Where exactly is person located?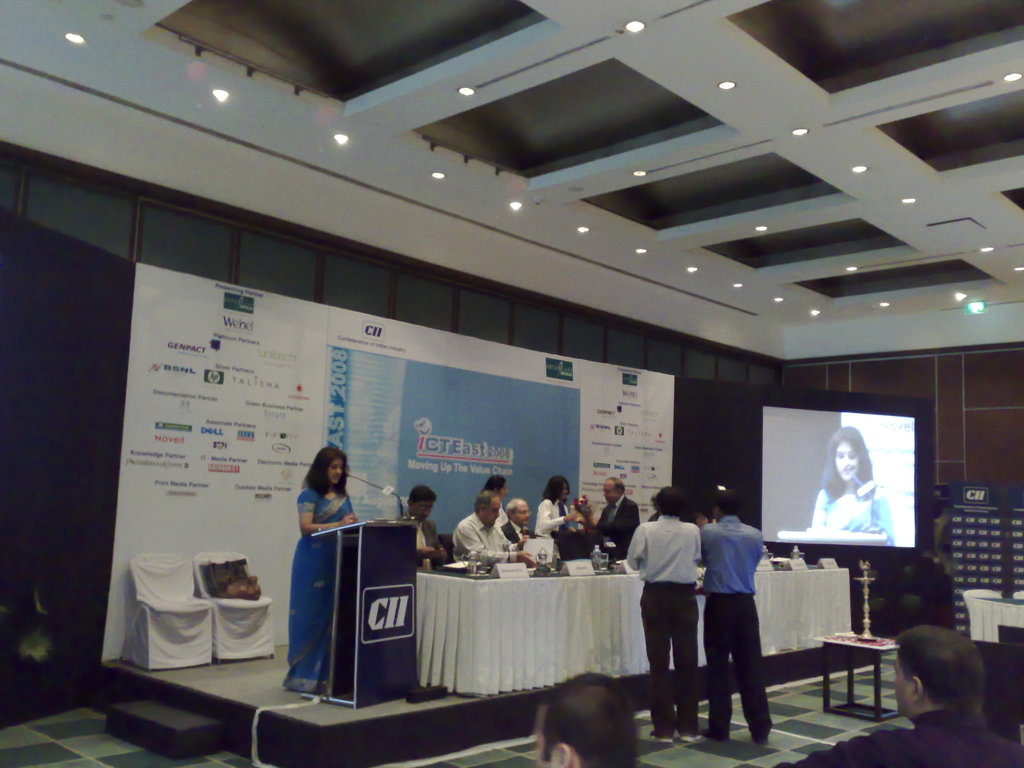
Its bounding box is (x1=291, y1=446, x2=358, y2=689).
